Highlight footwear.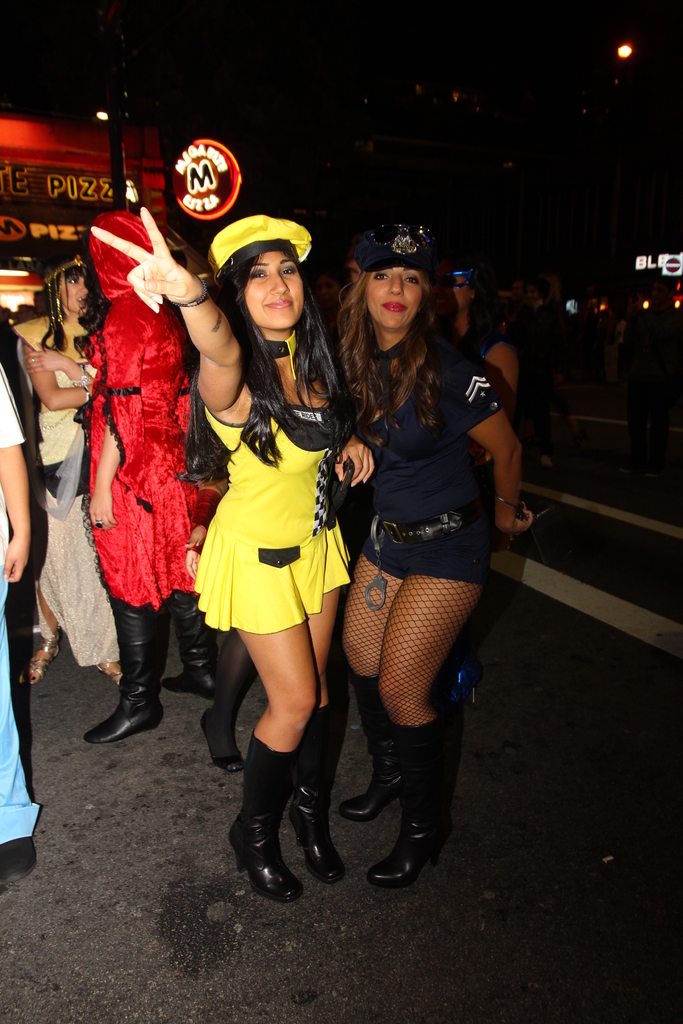
Highlighted region: 0/843/43/881.
